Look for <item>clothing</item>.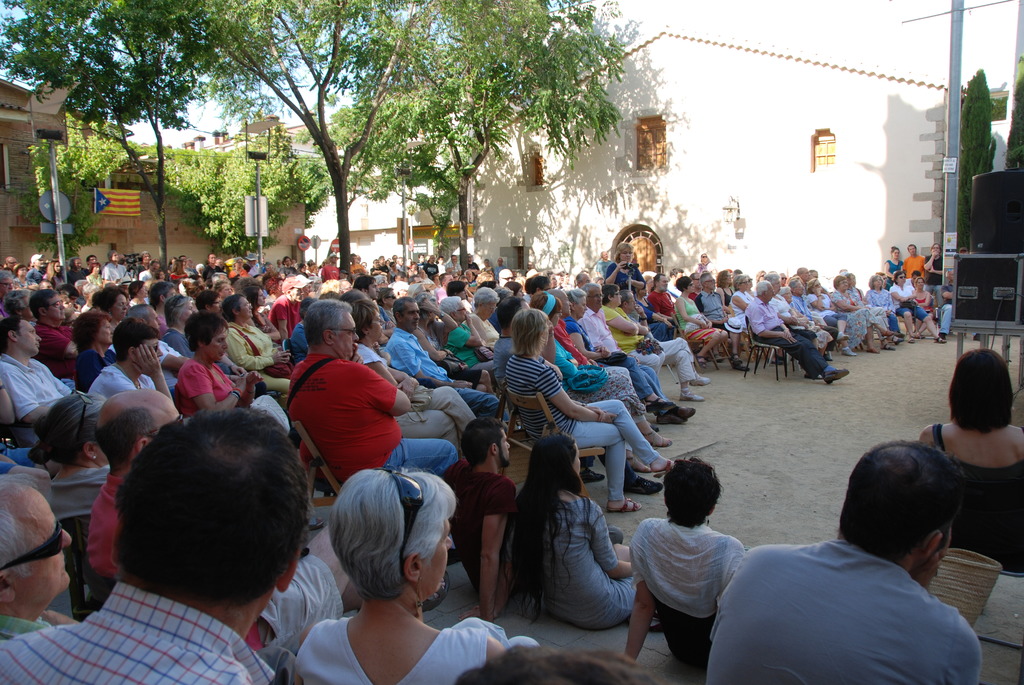
Found: BBox(886, 278, 927, 325).
